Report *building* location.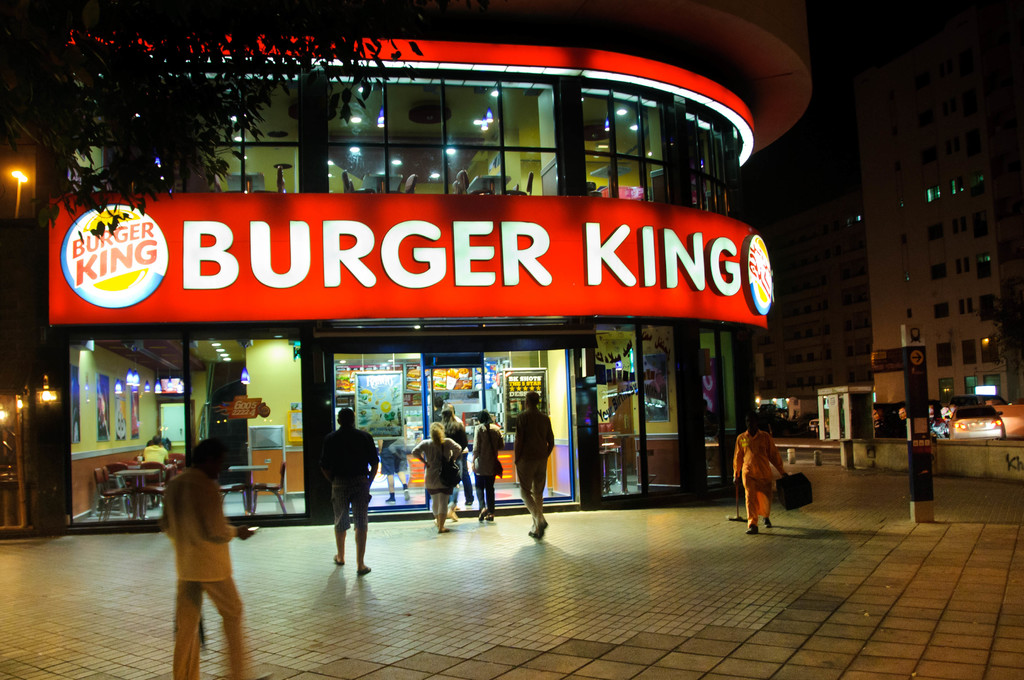
Report: bbox=[768, 181, 874, 426].
